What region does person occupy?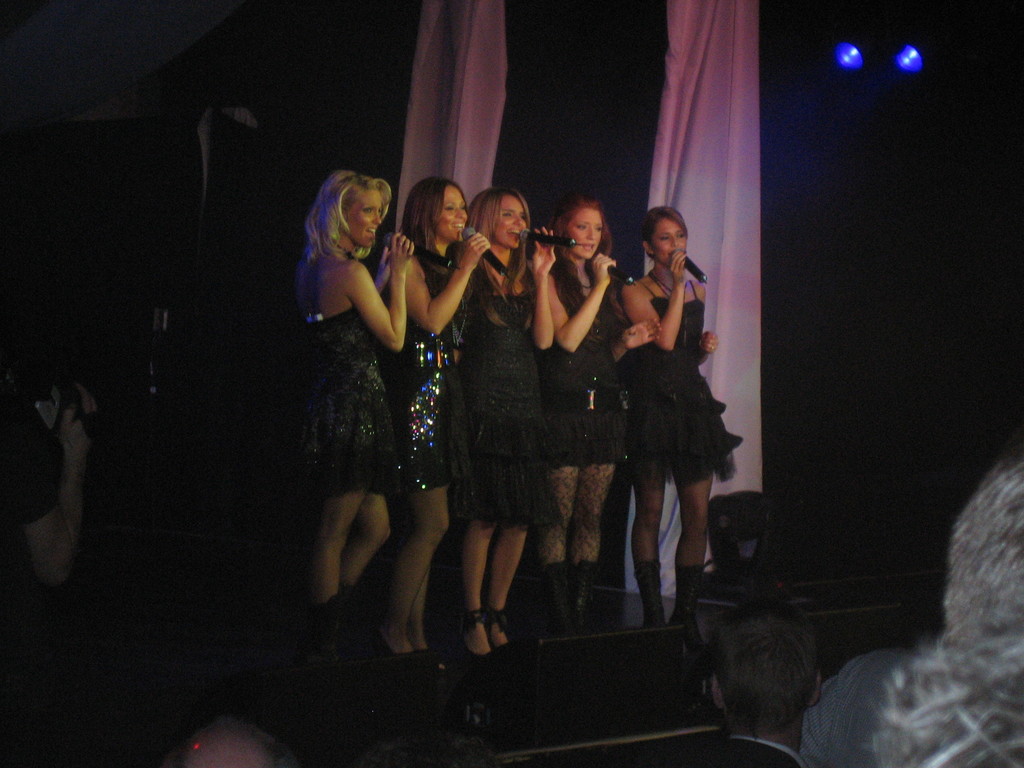
region(538, 199, 672, 622).
